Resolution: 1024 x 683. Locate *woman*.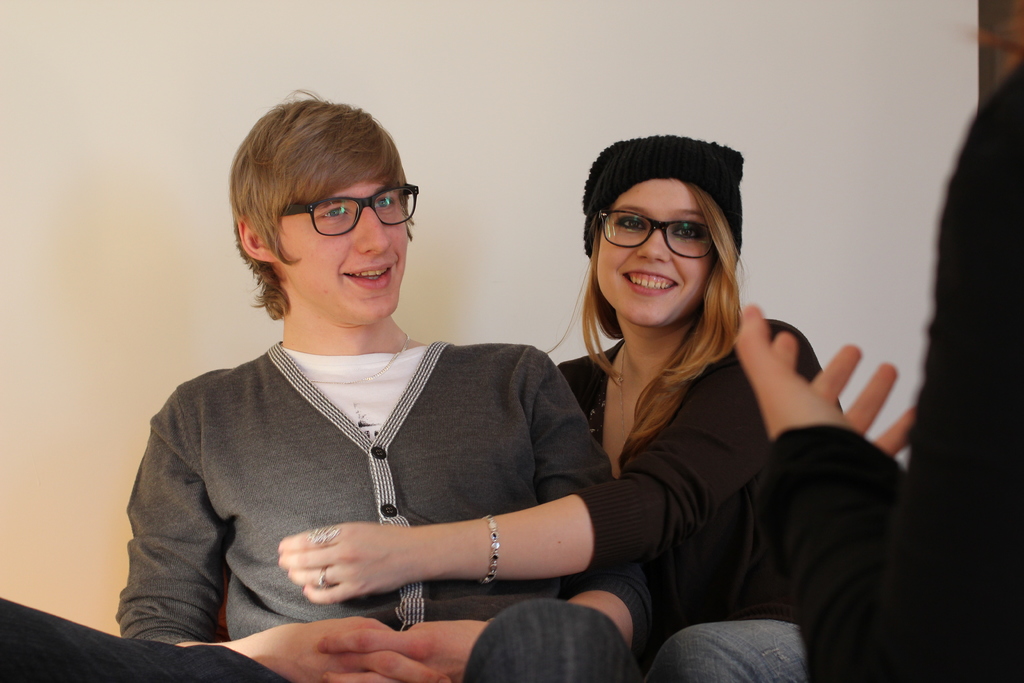
box=[285, 134, 844, 682].
